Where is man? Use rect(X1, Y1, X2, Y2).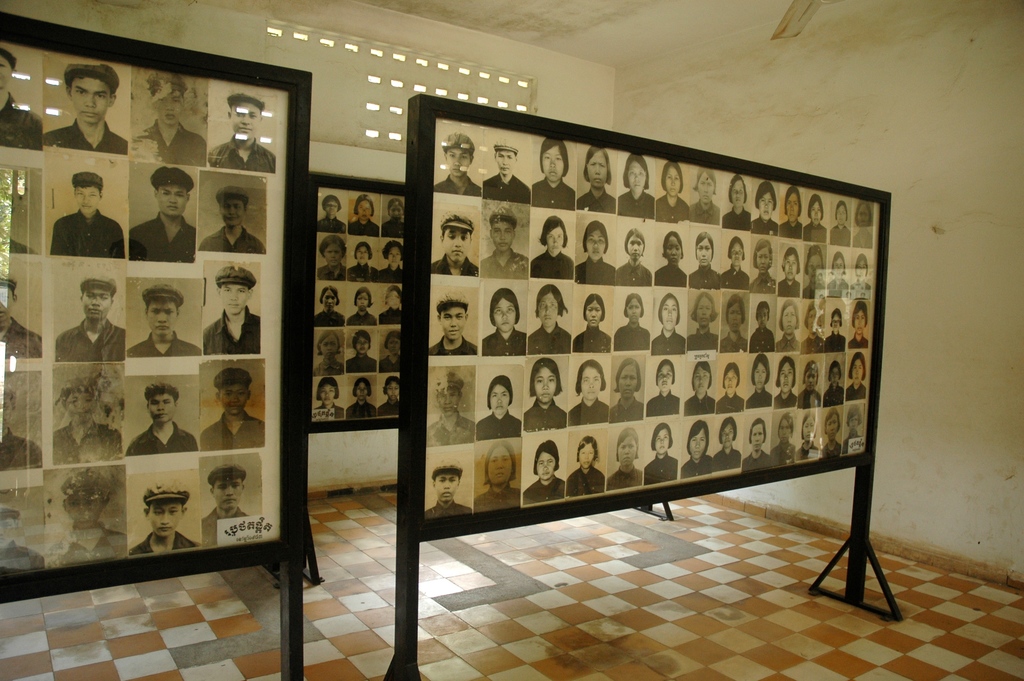
rect(197, 186, 268, 256).
